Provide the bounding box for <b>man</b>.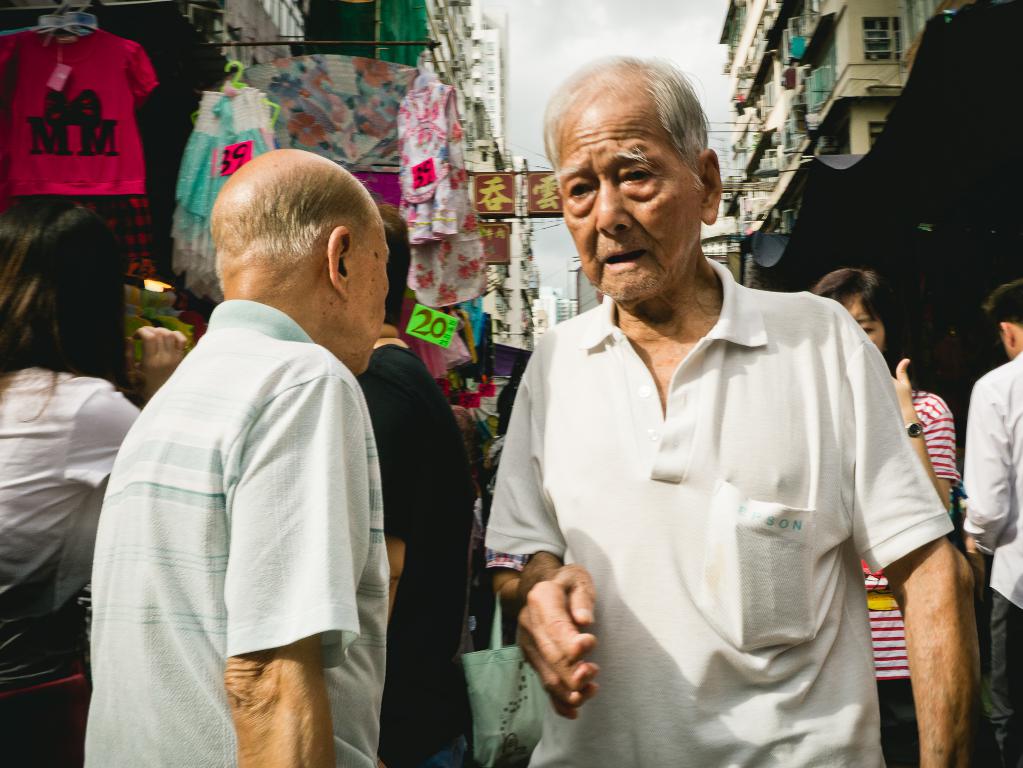
<box>76,143,400,767</box>.
